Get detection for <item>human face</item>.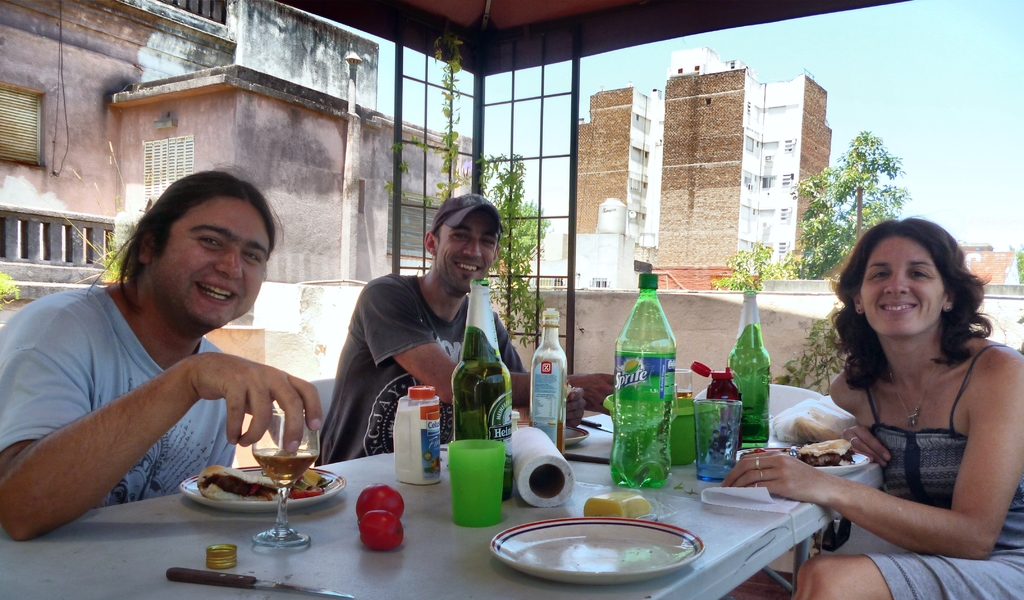
Detection: (159,202,273,326).
